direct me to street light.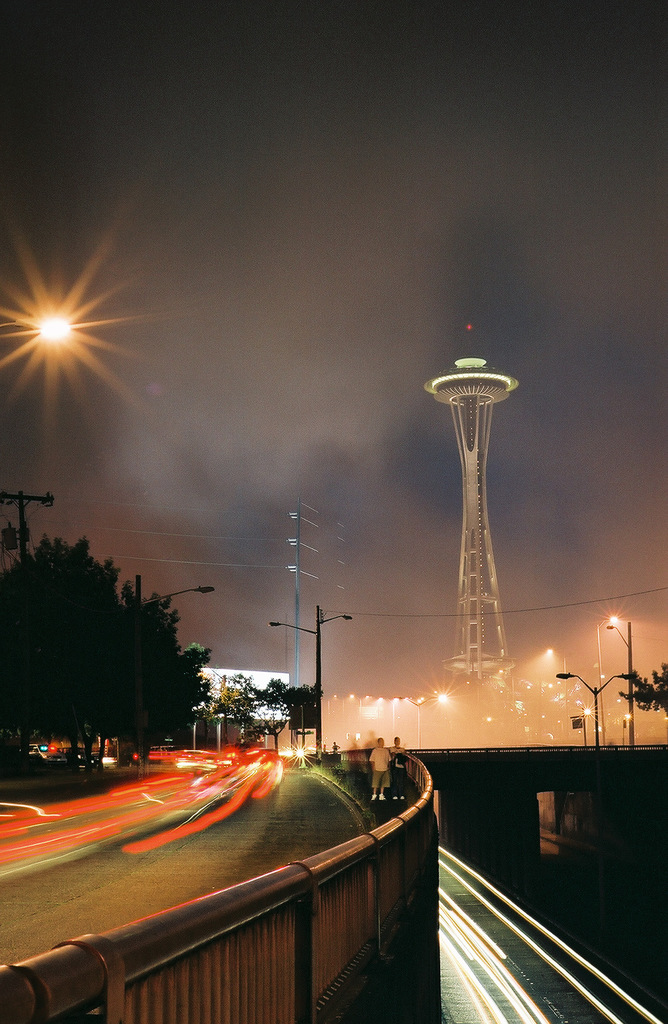
Direction: Rect(121, 571, 217, 766).
